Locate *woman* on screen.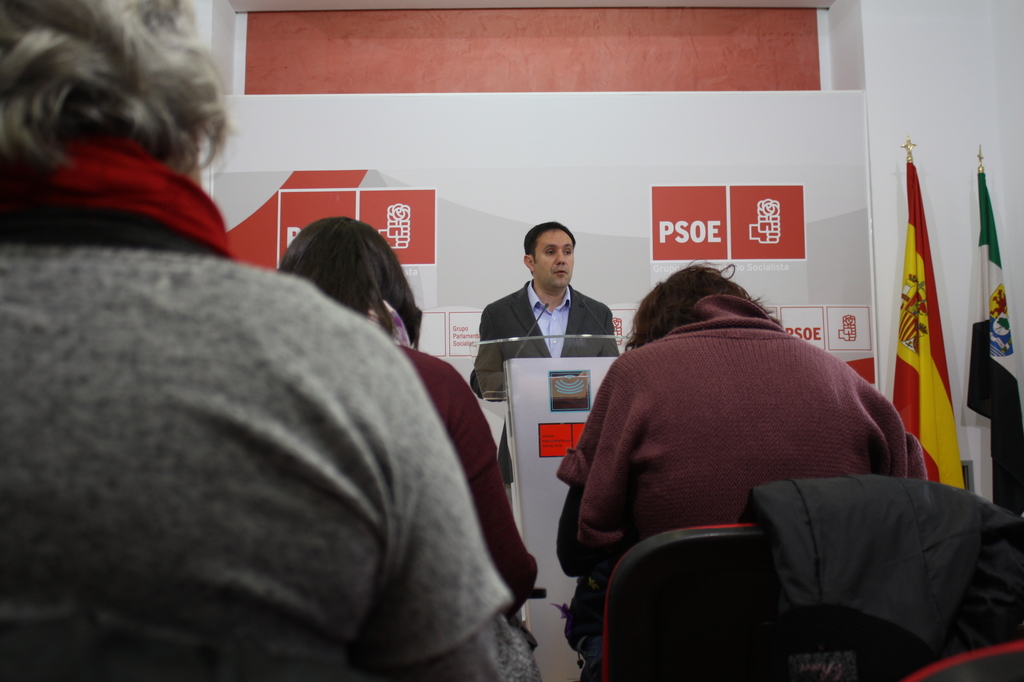
On screen at [left=0, top=0, right=516, bottom=681].
